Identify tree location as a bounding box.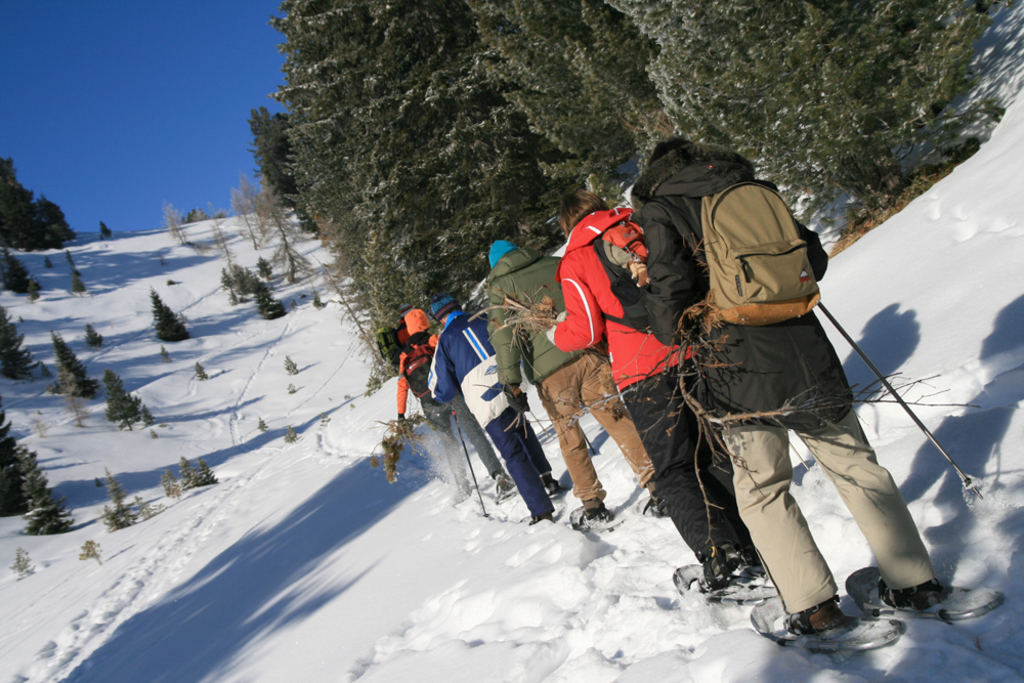
{"left": 0, "top": 251, "right": 23, "bottom": 294}.
